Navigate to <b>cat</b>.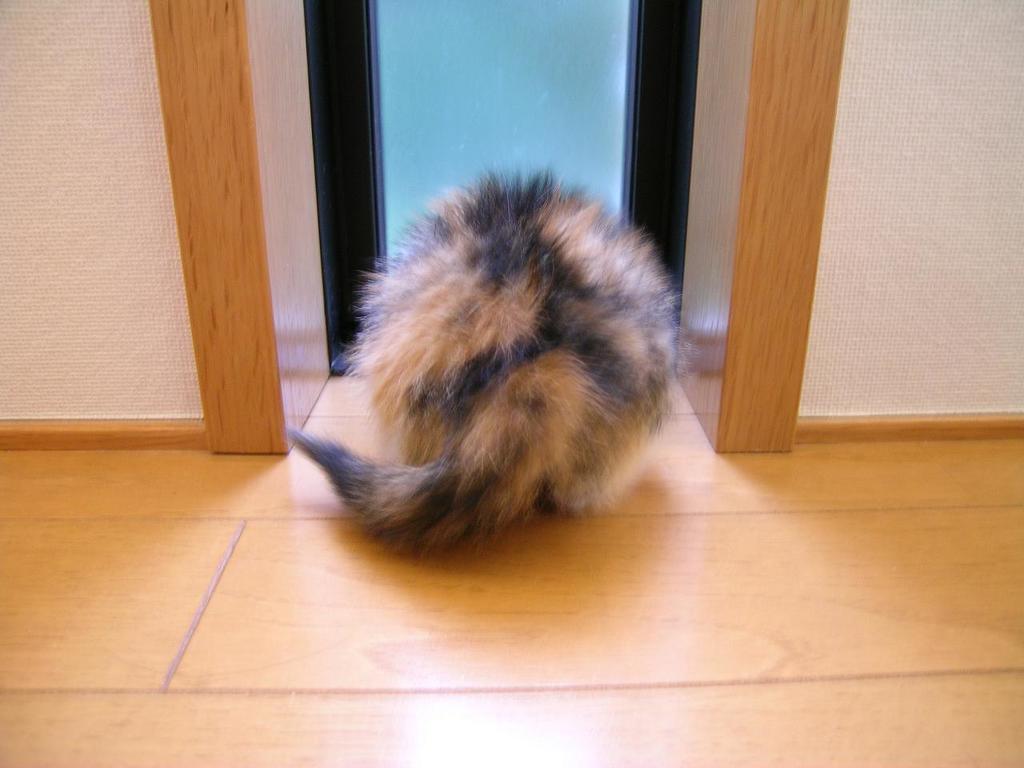
Navigation target: {"left": 278, "top": 170, "right": 688, "bottom": 568}.
